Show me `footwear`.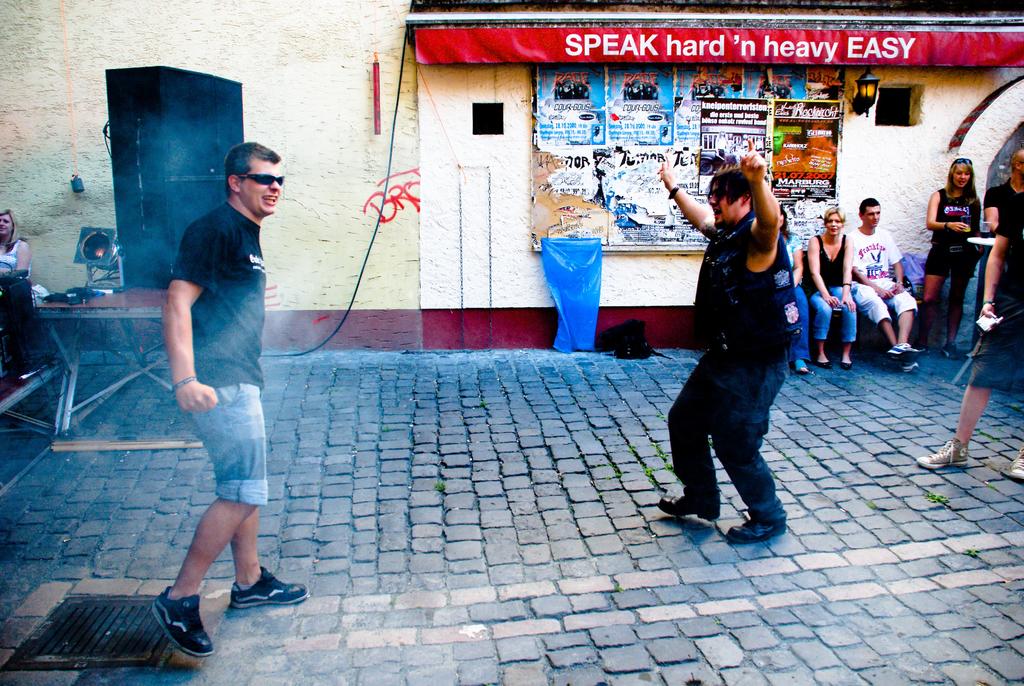
`footwear` is here: x1=149 y1=587 x2=214 y2=655.
